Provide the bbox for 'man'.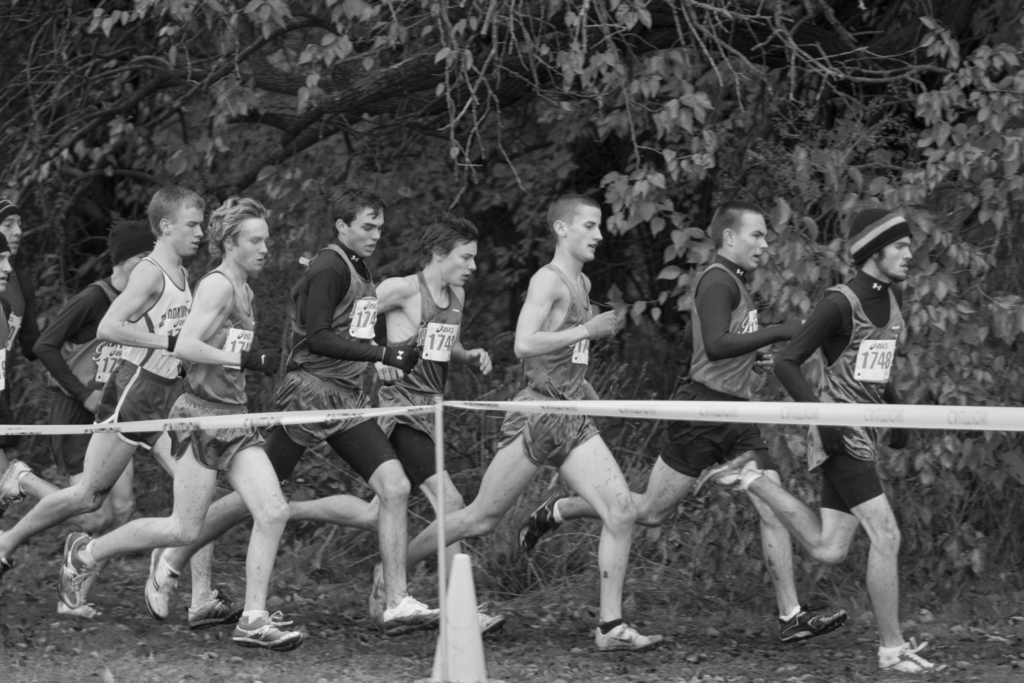
left=59, top=195, right=299, bottom=645.
